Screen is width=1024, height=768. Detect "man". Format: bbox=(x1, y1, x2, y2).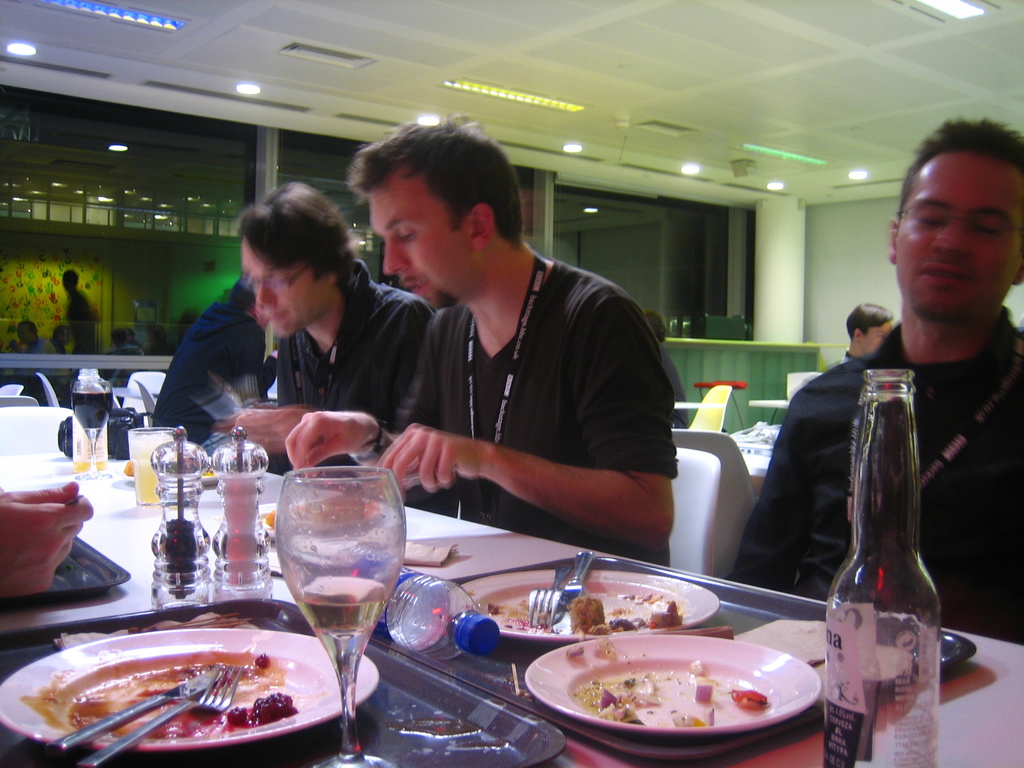
bbox=(232, 179, 435, 475).
